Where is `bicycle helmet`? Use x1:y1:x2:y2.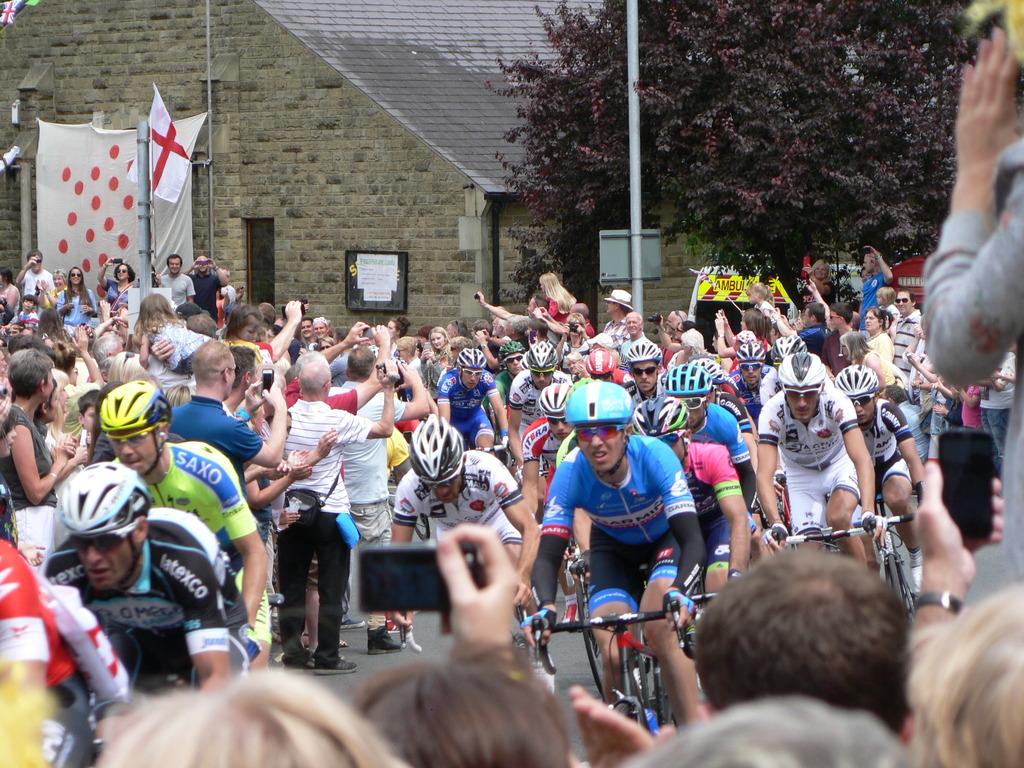
833:366:876:398.
